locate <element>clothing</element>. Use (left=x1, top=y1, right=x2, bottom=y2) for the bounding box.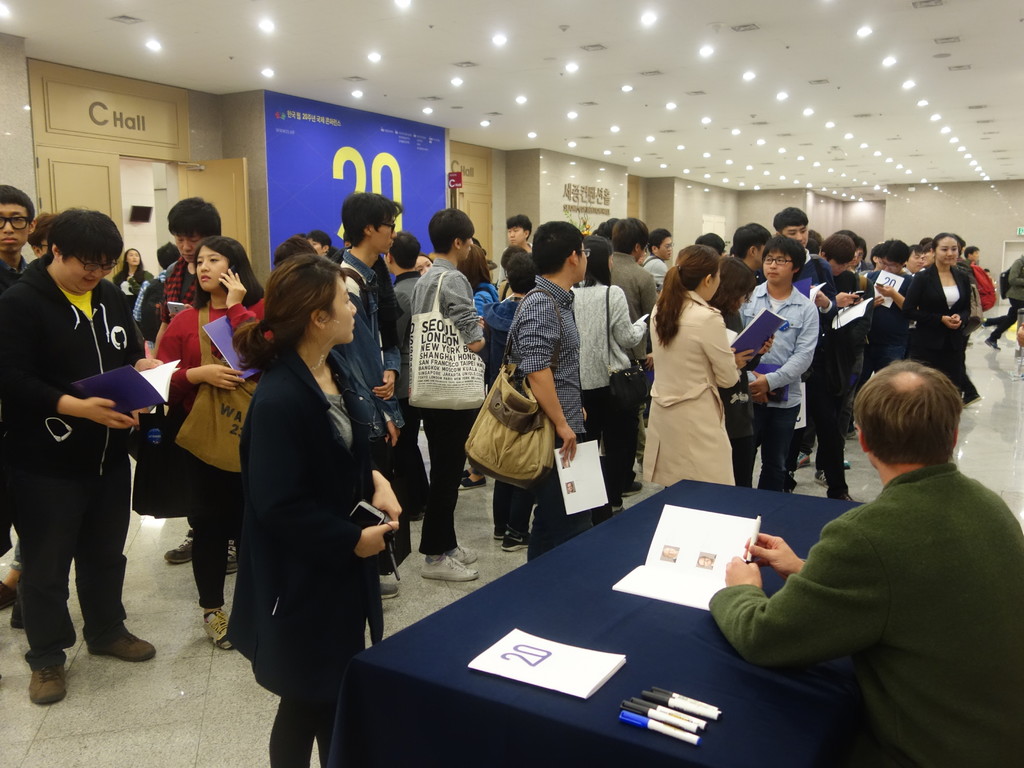
(left=995, top=255, right=1023, bottom=339).
